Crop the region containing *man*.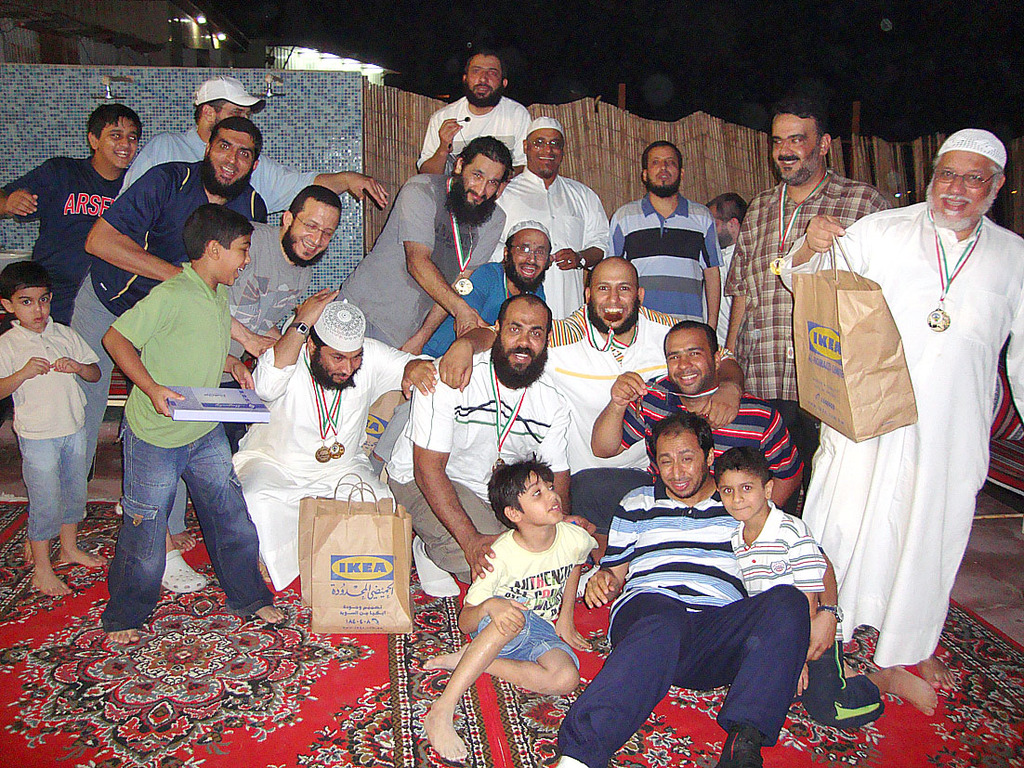
Crop region: (x1=493, y1=118, x2=608, y2=319).
